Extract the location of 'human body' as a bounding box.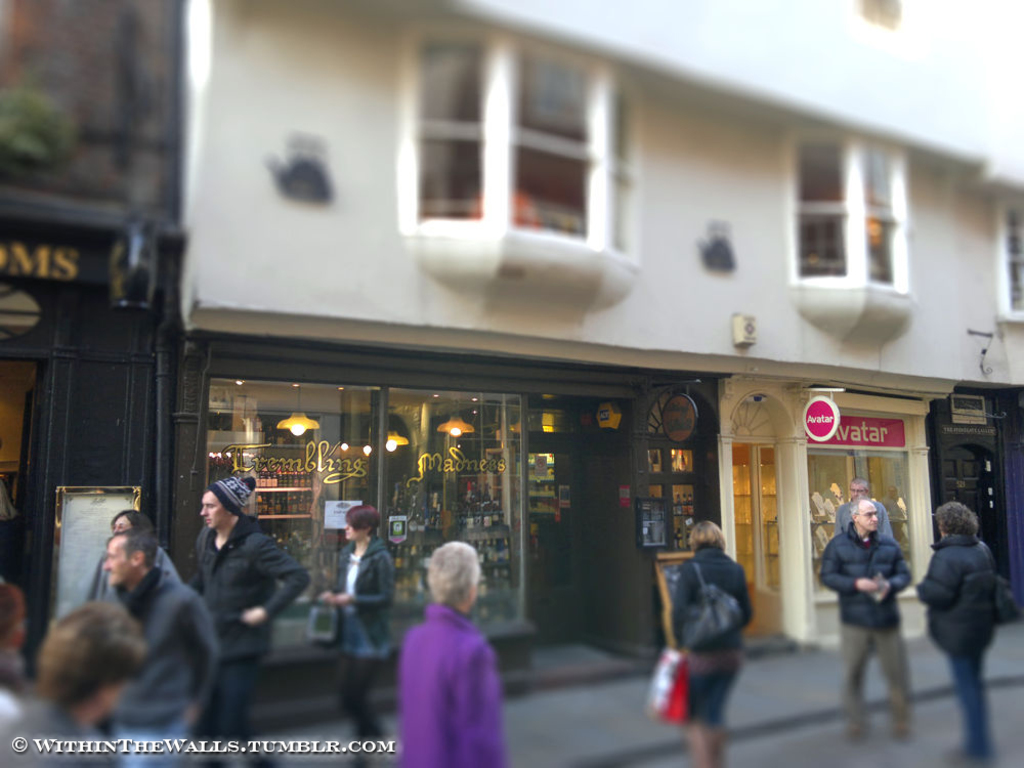
<region>911, 500, 1000, 767</region>.
